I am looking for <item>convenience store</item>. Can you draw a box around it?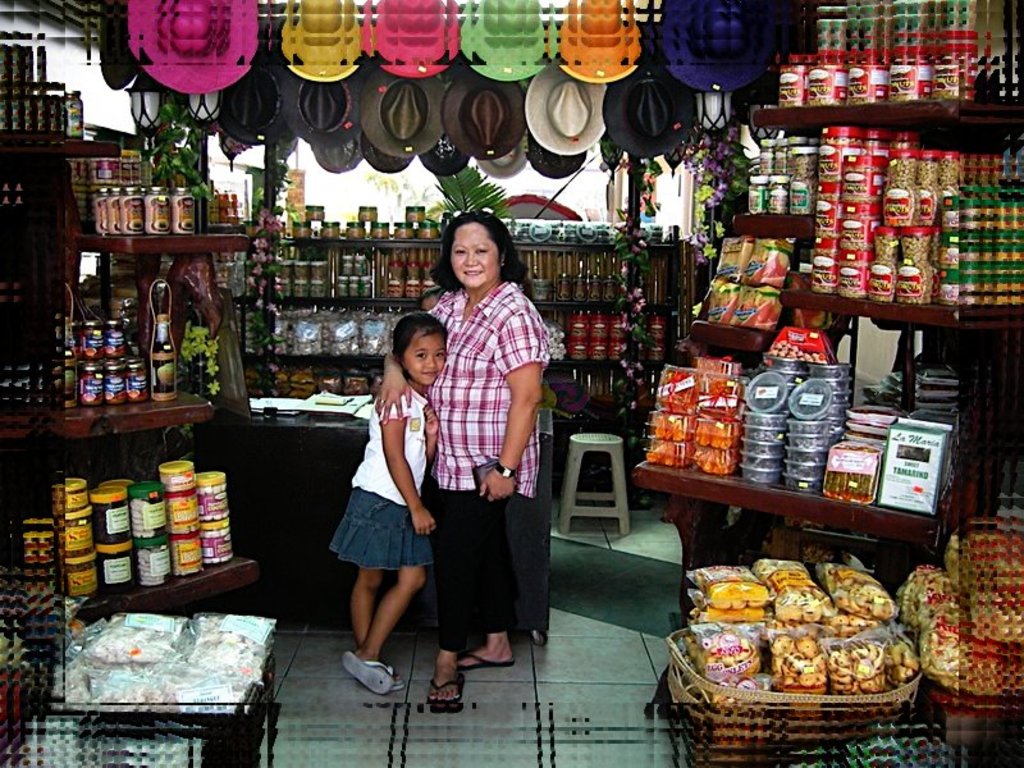
Sure, the bounding box is (28, 0, 1023, 735).
